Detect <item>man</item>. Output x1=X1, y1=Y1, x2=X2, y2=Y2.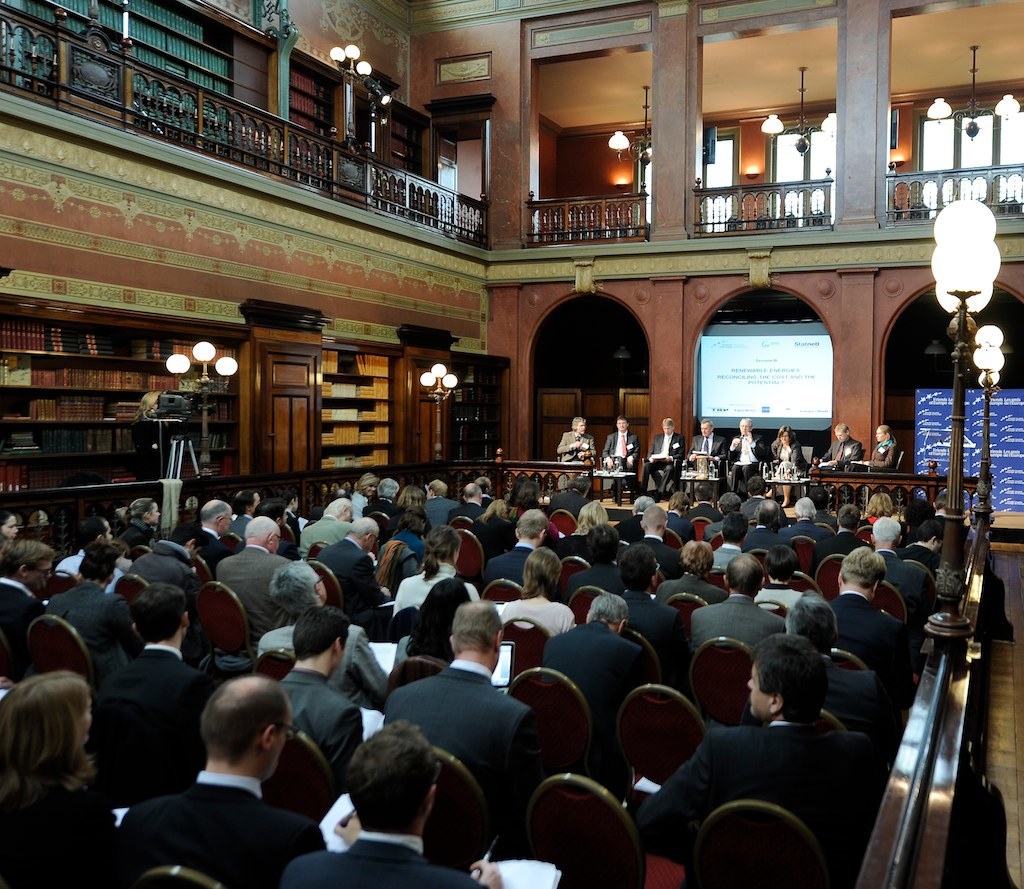
x1=648, y1=412, x2=683, y2=488.
